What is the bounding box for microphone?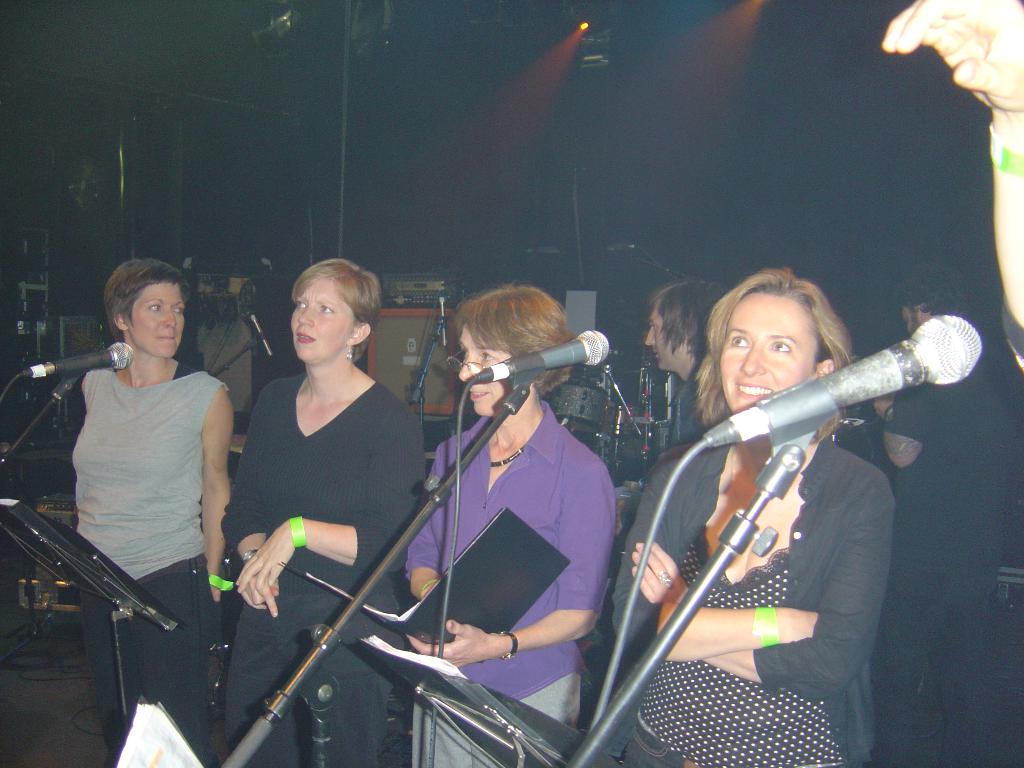
l=251, t=311, r=273, b=355.
